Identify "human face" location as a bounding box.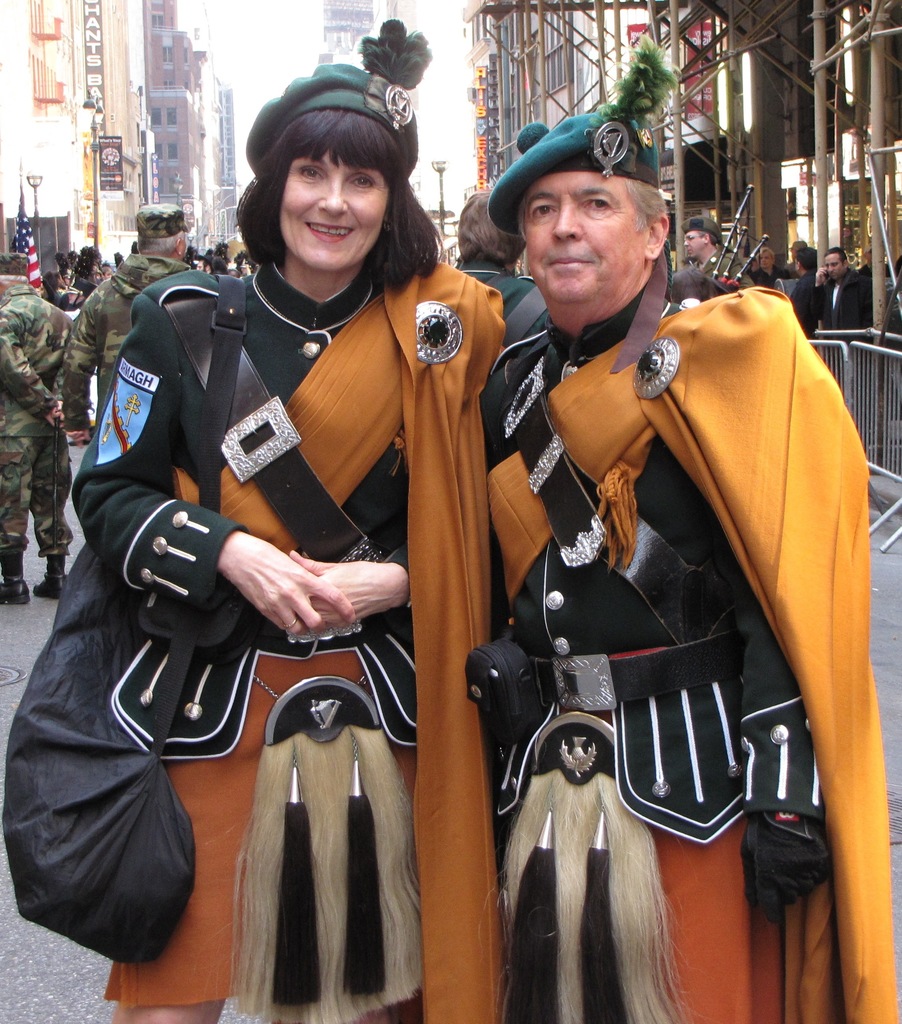
BBox(684, 234, 703, 260).
